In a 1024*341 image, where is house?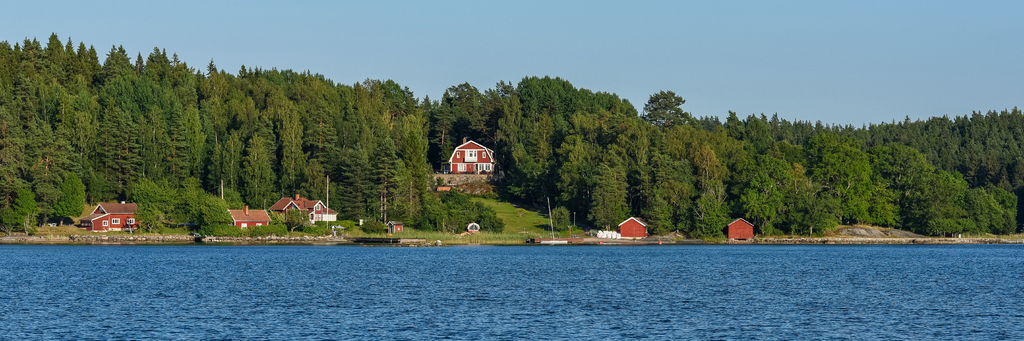
box(612, 214, 651, 238).
